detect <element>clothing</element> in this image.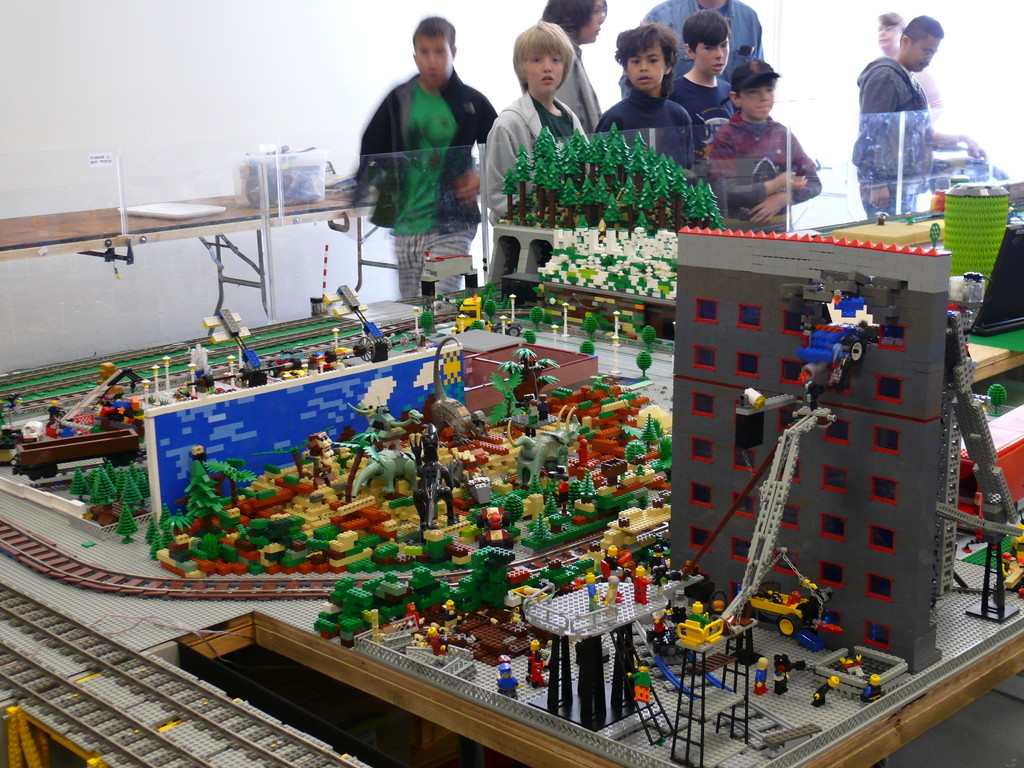
Detection: region(892, 45, 948, 126).
